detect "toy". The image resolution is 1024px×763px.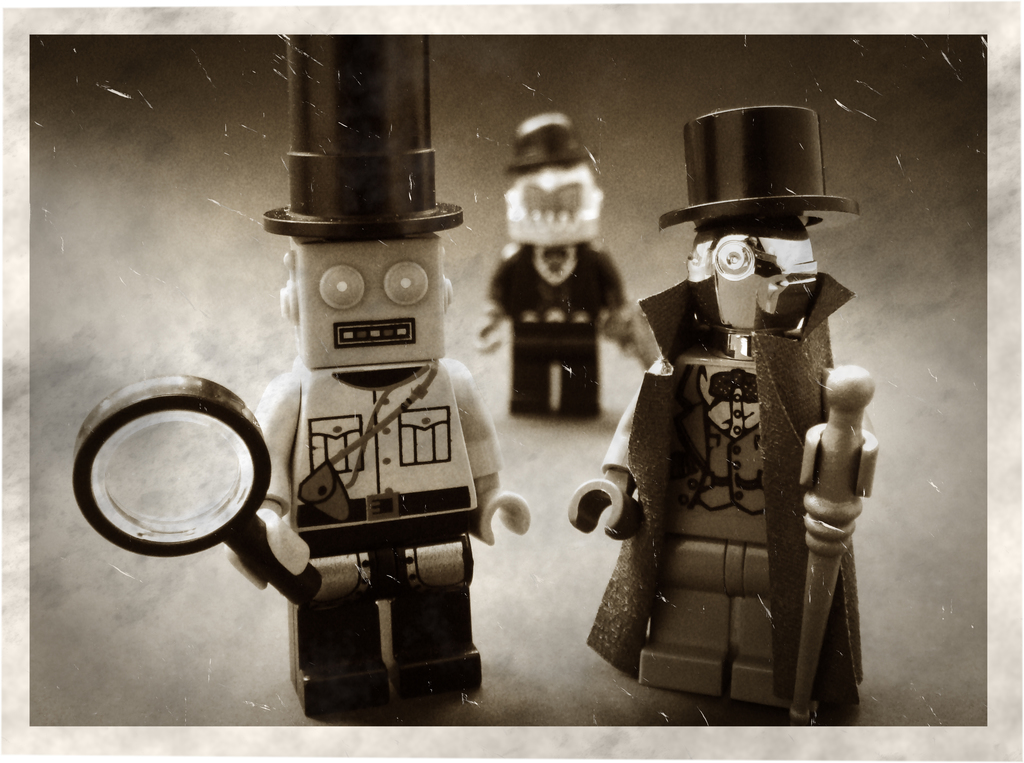
bbox=[570, 106, 877, 732].
